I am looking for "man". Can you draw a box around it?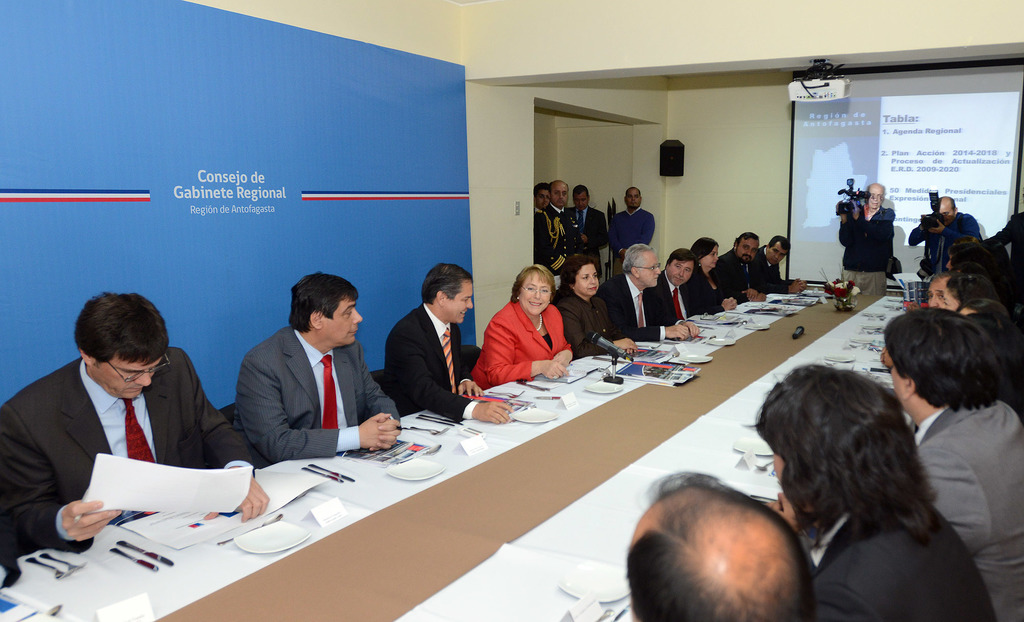
Sure, the bounding box is pyautogui.locateOnScreen(595, 243, 703, 342).
